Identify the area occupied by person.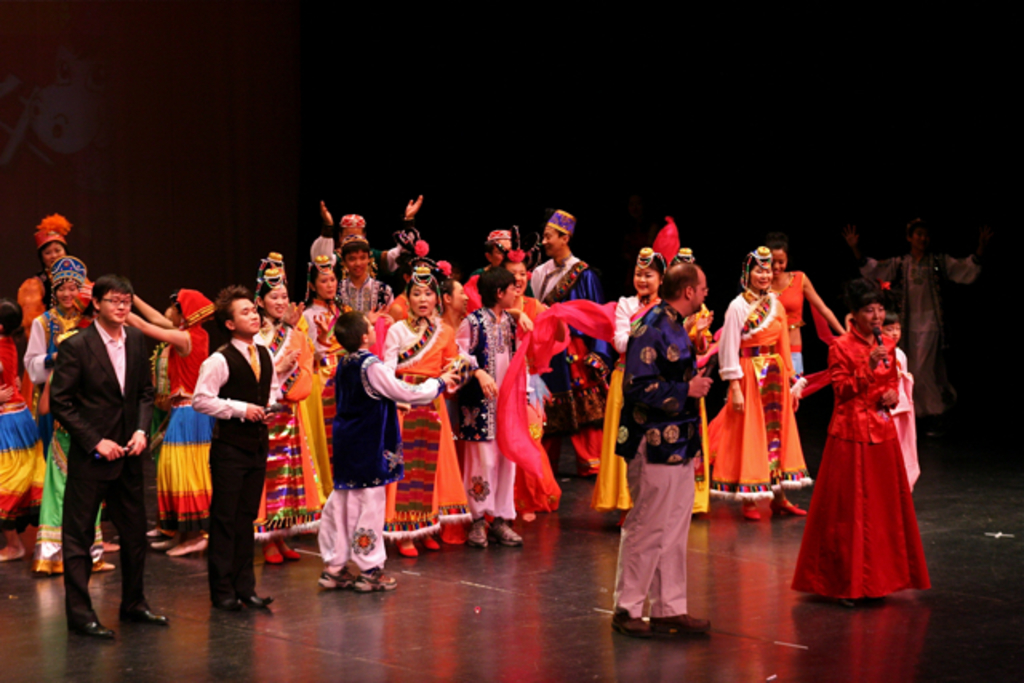
Area: bbox(317, 195, 426, 293).
